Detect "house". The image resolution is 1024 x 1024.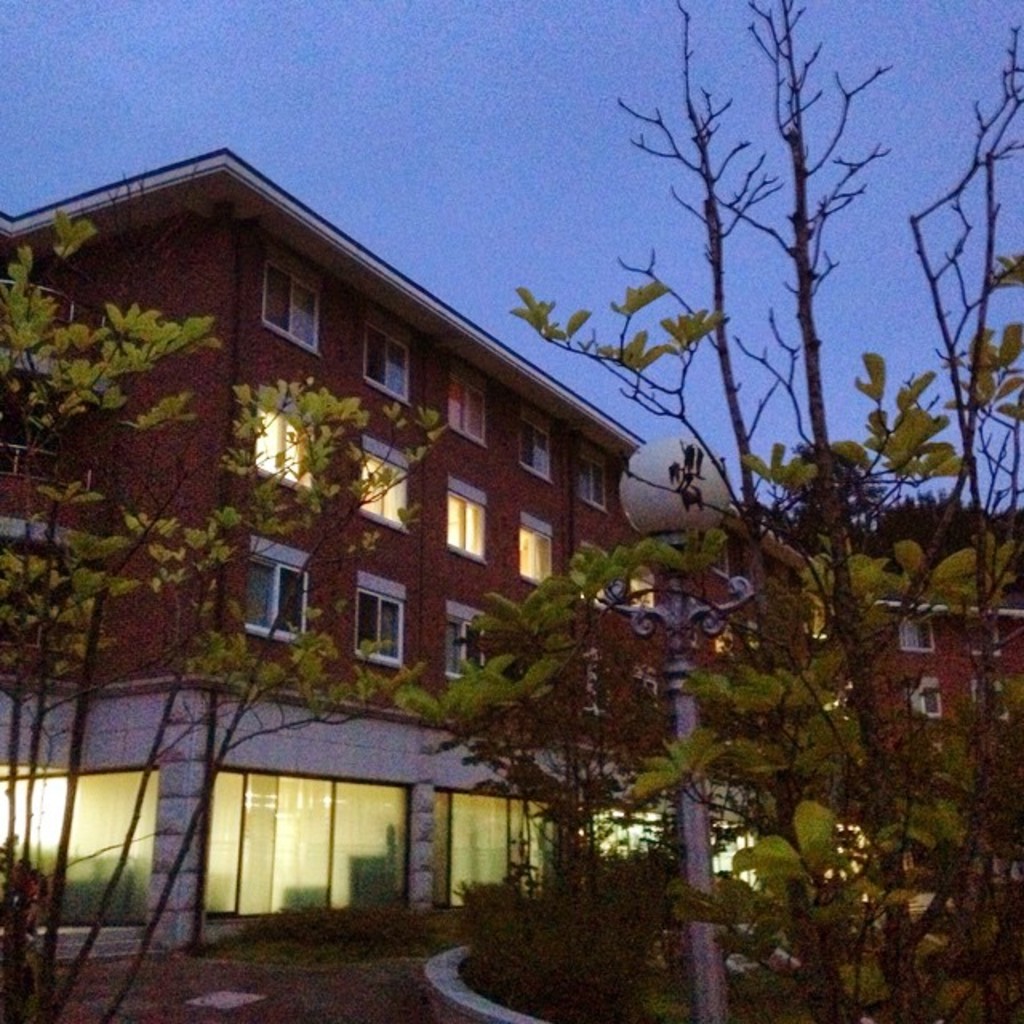
(x1=0, y1=136, x2=806, y2=946).
